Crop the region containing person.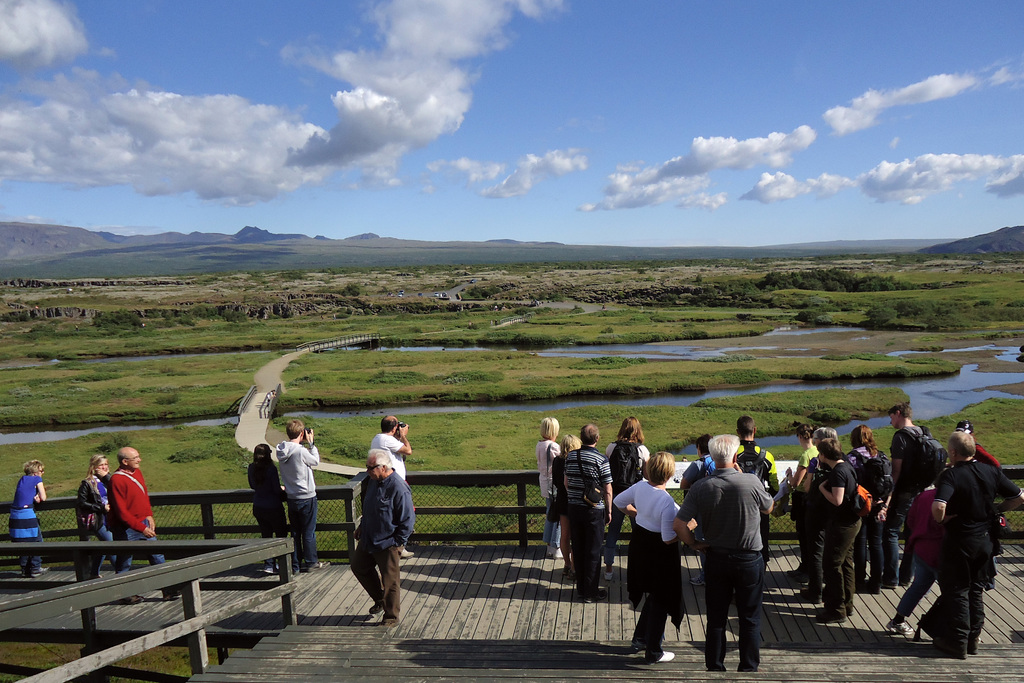
Crop region: <region>604, 418, 644, 574</region>.
